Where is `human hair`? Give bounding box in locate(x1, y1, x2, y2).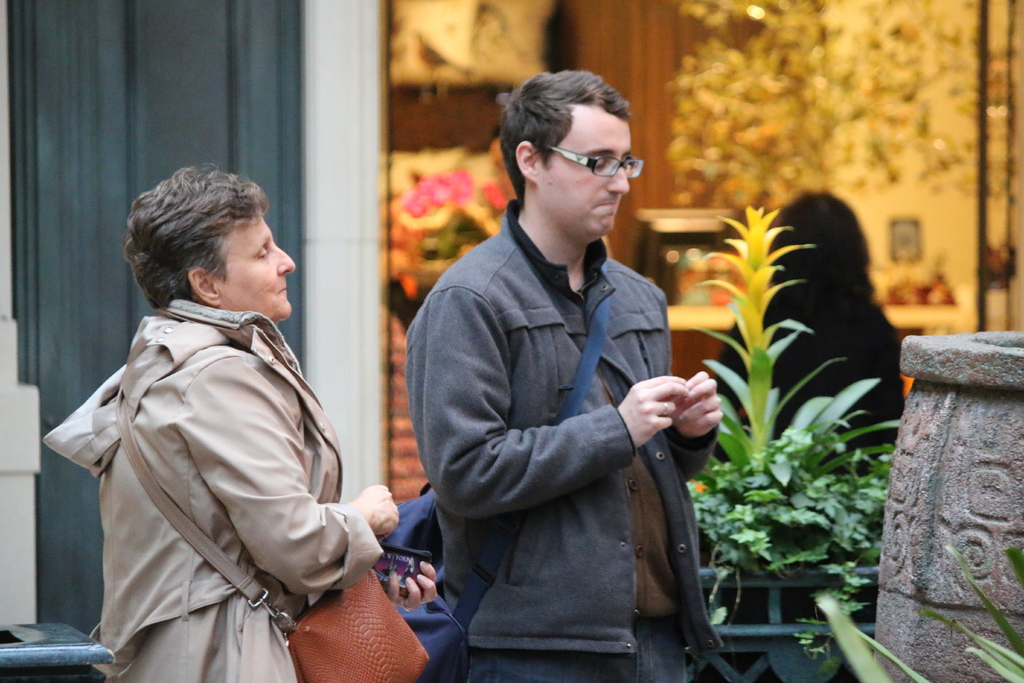
locate(123, 171, 278, 323).
